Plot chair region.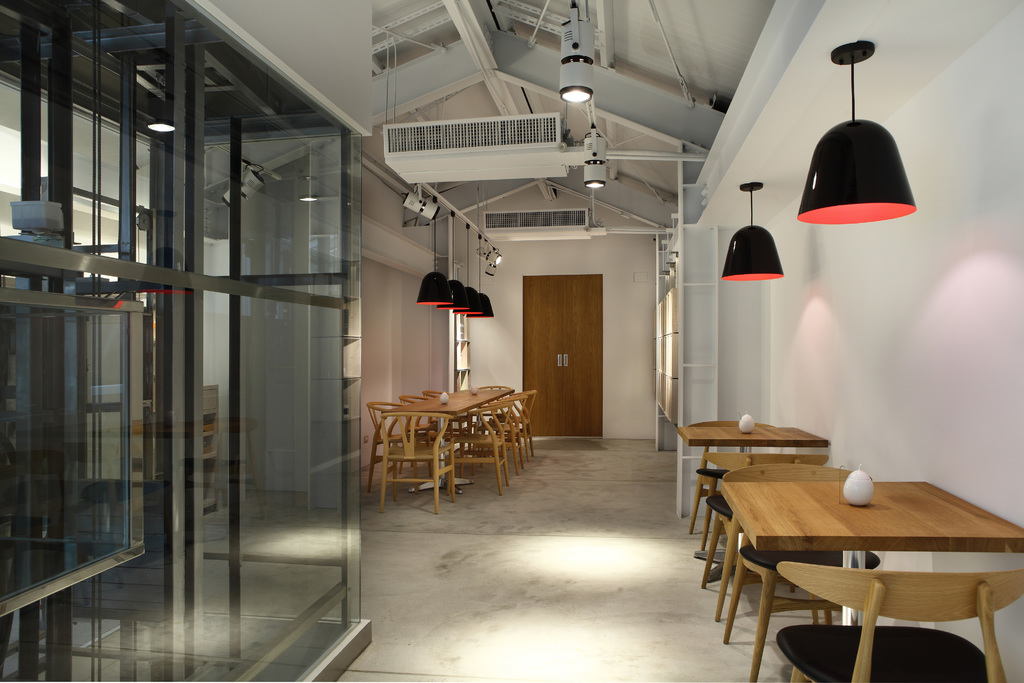
Plotted at [left=382, top=411, right=461, bottom=505].
